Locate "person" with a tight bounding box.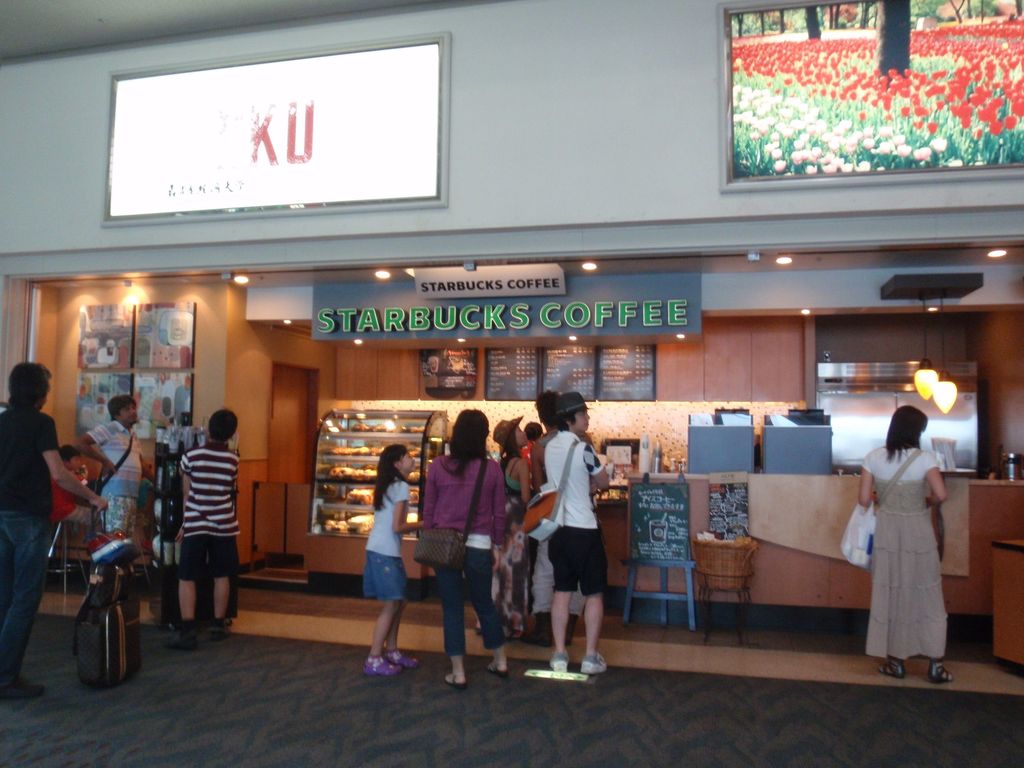
{"x1": 77, "y1": 397, "x2": 147, "y2": 584}.
